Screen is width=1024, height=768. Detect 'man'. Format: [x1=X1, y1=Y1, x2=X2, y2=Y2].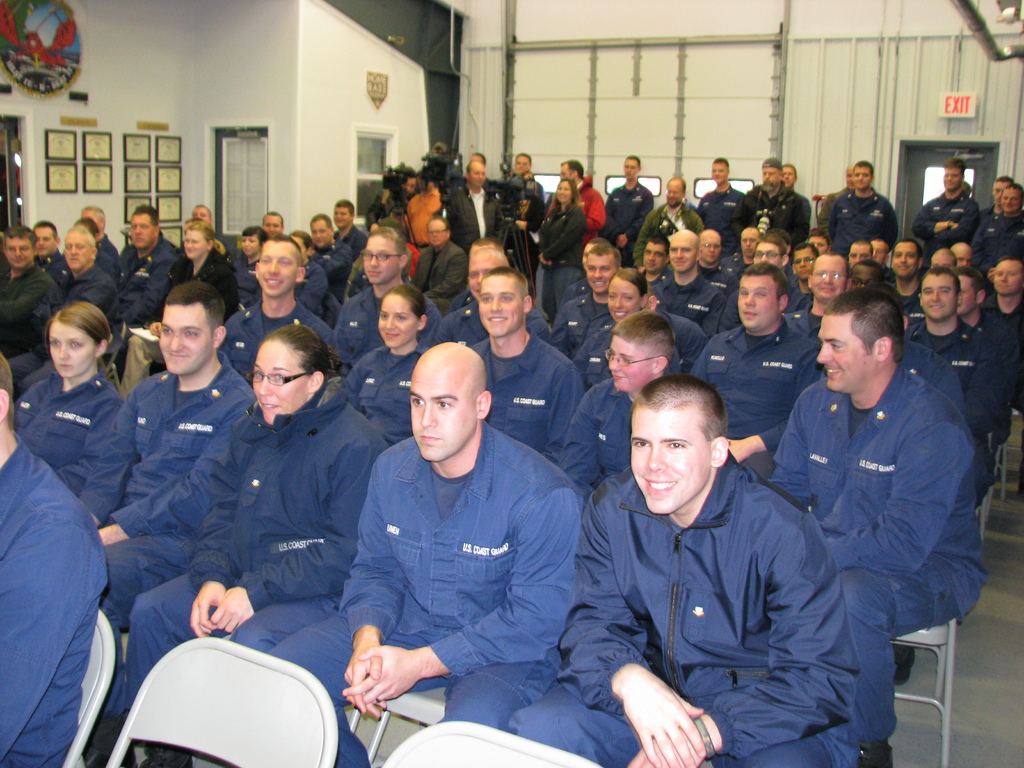
[x1=0, y1=345, x2=117, y2=767].
